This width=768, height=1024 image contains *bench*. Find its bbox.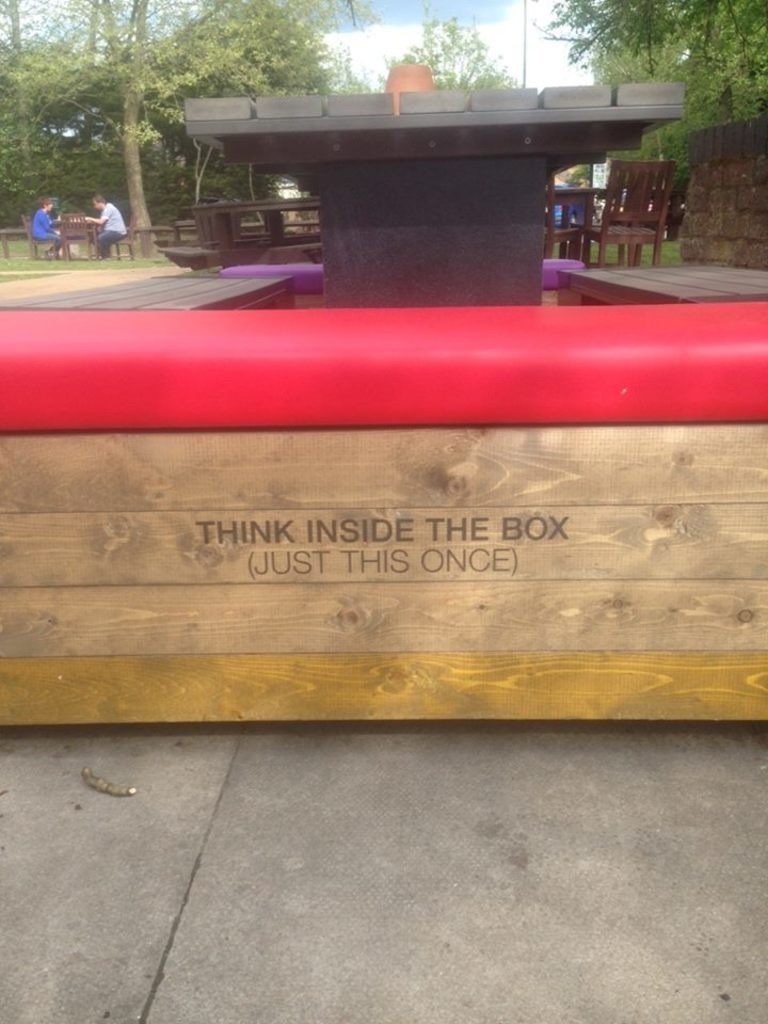
Rect(554, 259, 767, 309).
